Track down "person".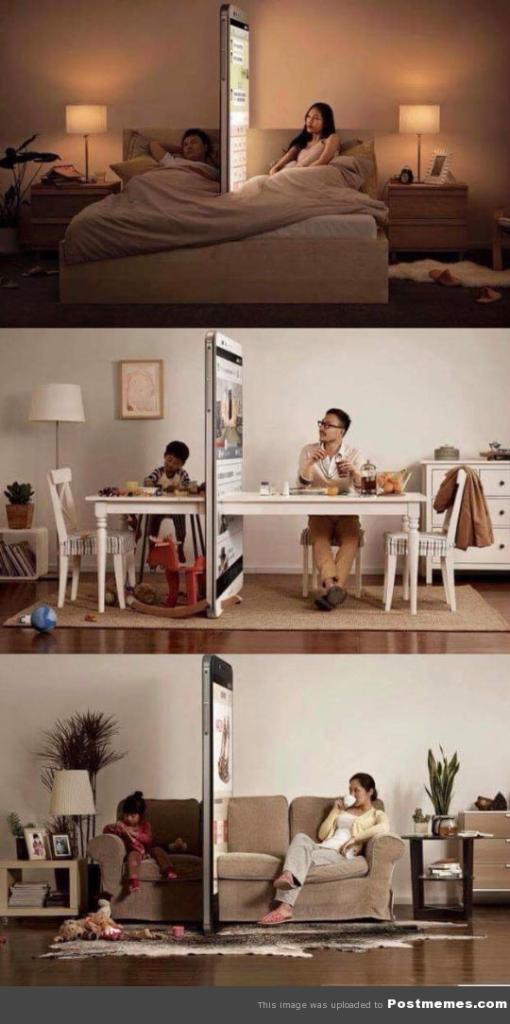
Tracked to <box>141,126,224,183</box>.
